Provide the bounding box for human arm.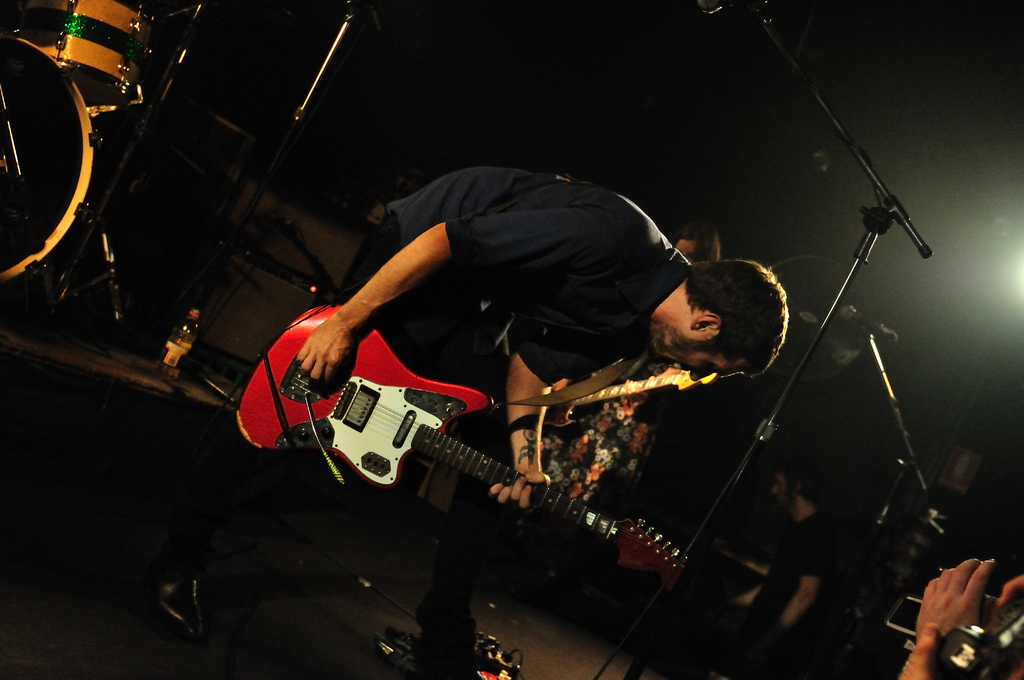
BBox(896, 557, 1023, 679).
